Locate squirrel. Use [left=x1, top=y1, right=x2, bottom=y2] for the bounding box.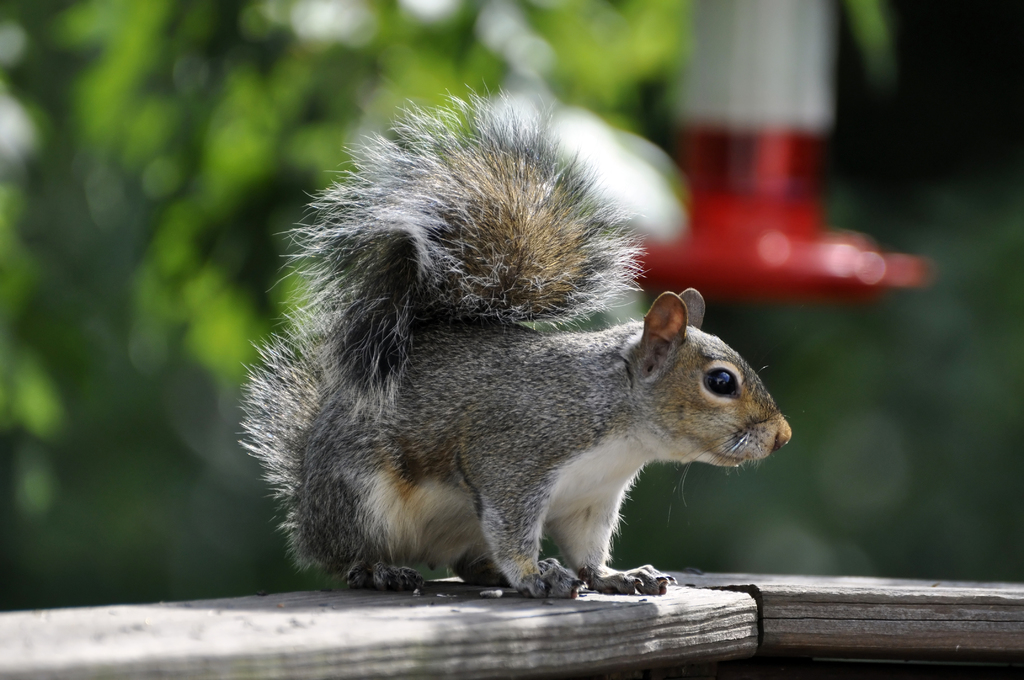
[left=232, top=72, right=796, bottom=606].
